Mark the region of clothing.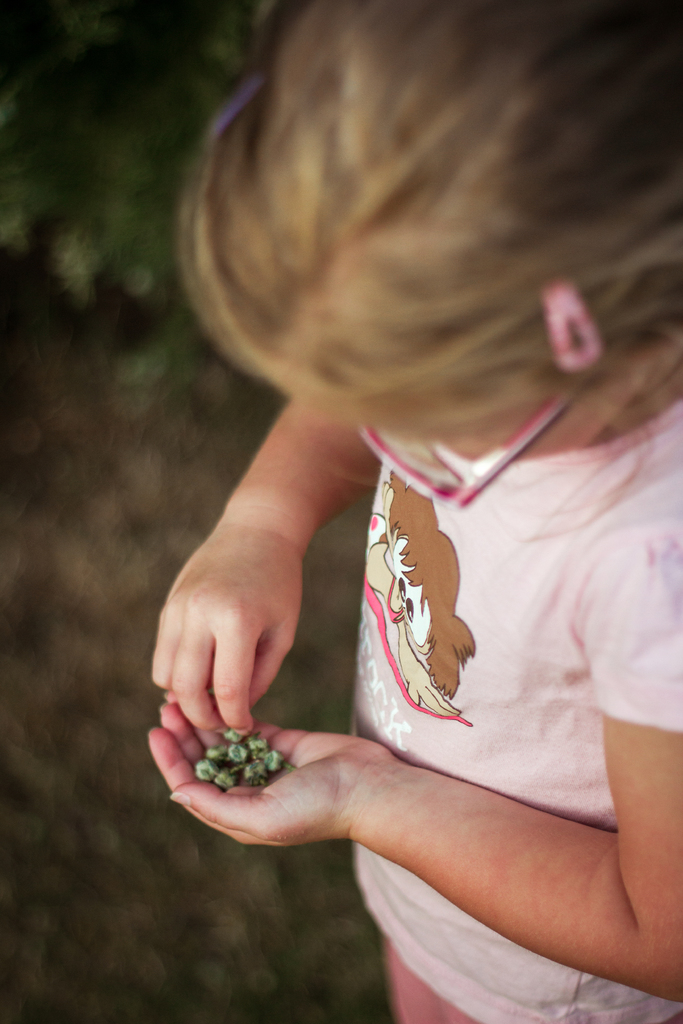
Region: left=347, top=397, right=682, bottom=1023.
